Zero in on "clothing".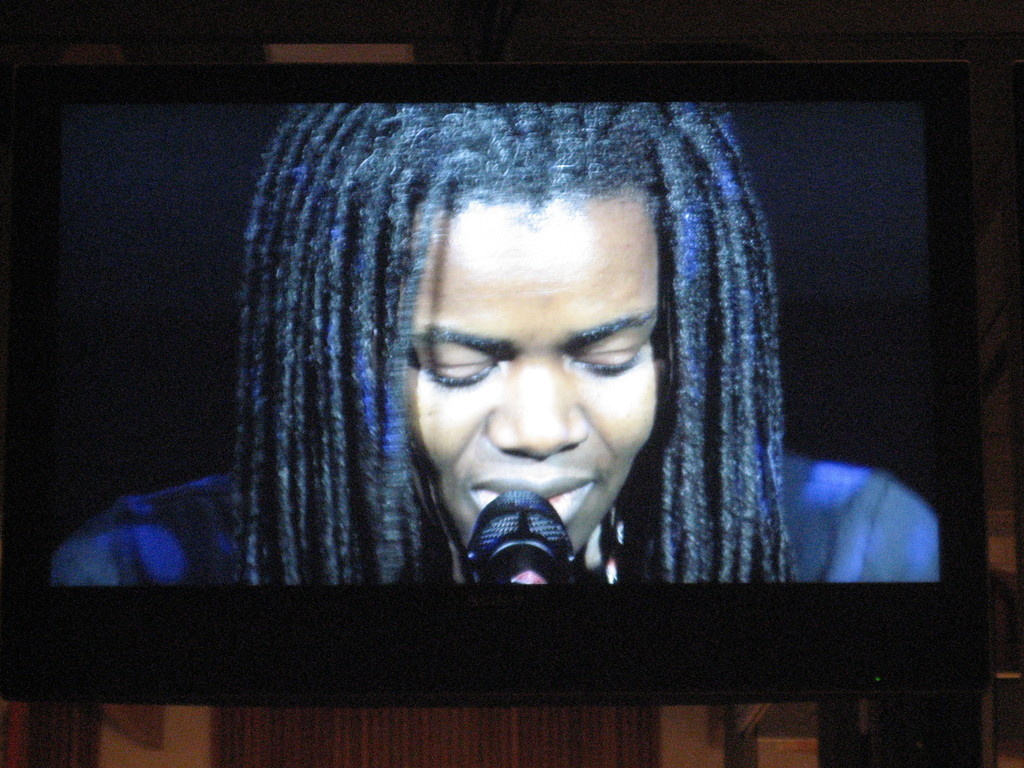
Zeroed in: bbox=(12, 349, 969, 587).
